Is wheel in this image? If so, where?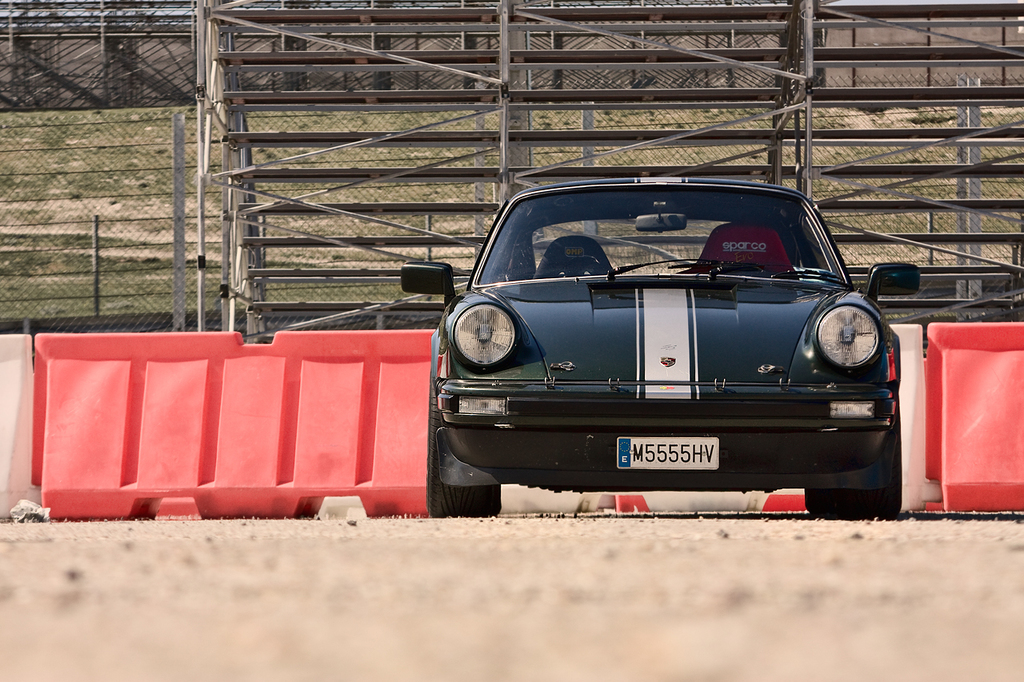
Yes, at pyautogui.locateOnScreen(714, 261, 767, 273).
